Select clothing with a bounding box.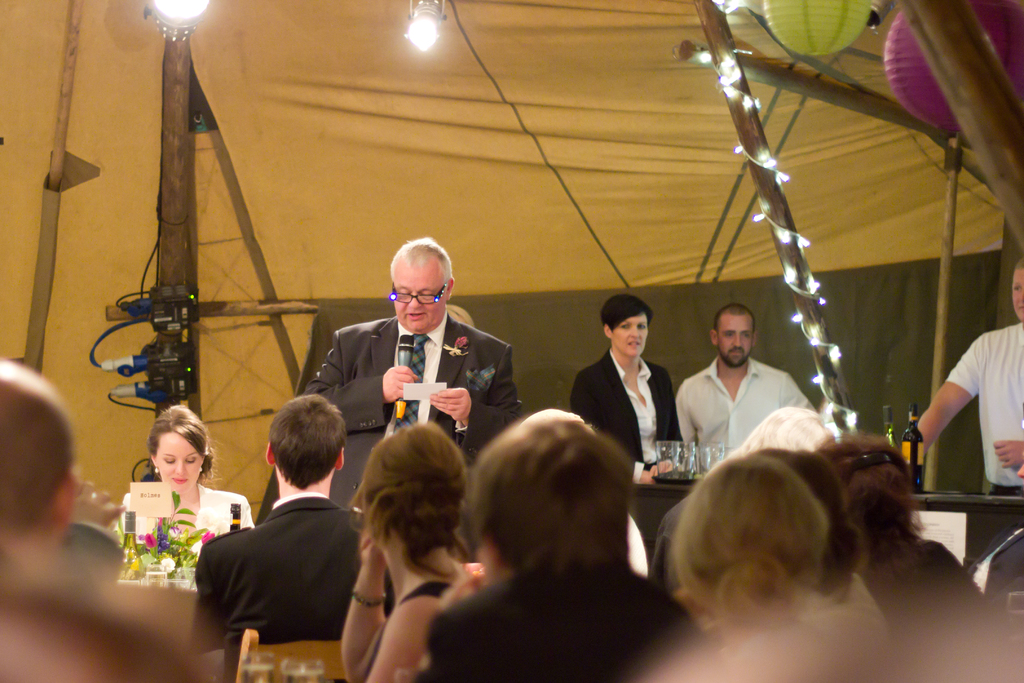
bbox=[932, 317, 1023, 508].
